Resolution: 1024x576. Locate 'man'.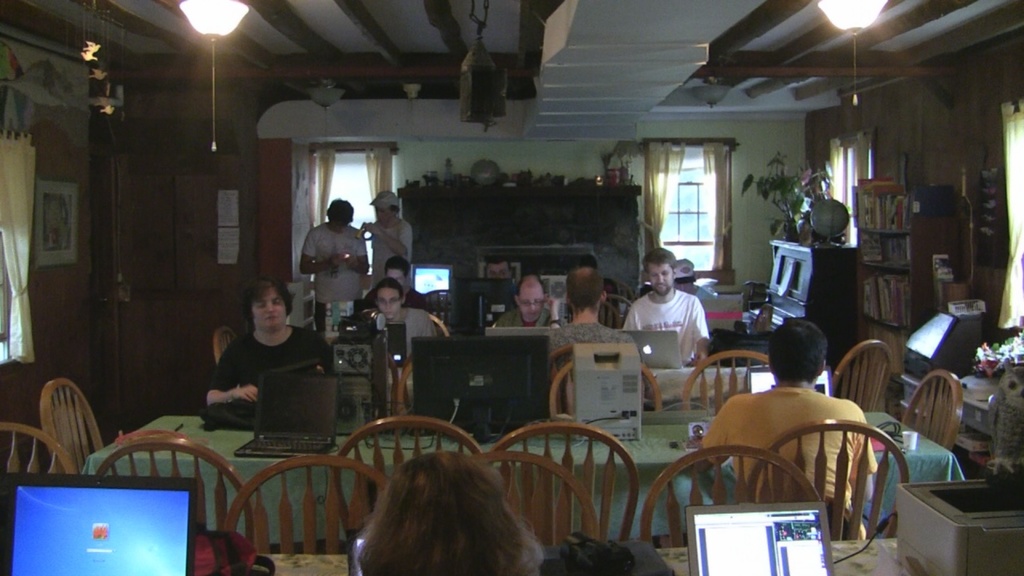
(354, 259, 430, 317).
